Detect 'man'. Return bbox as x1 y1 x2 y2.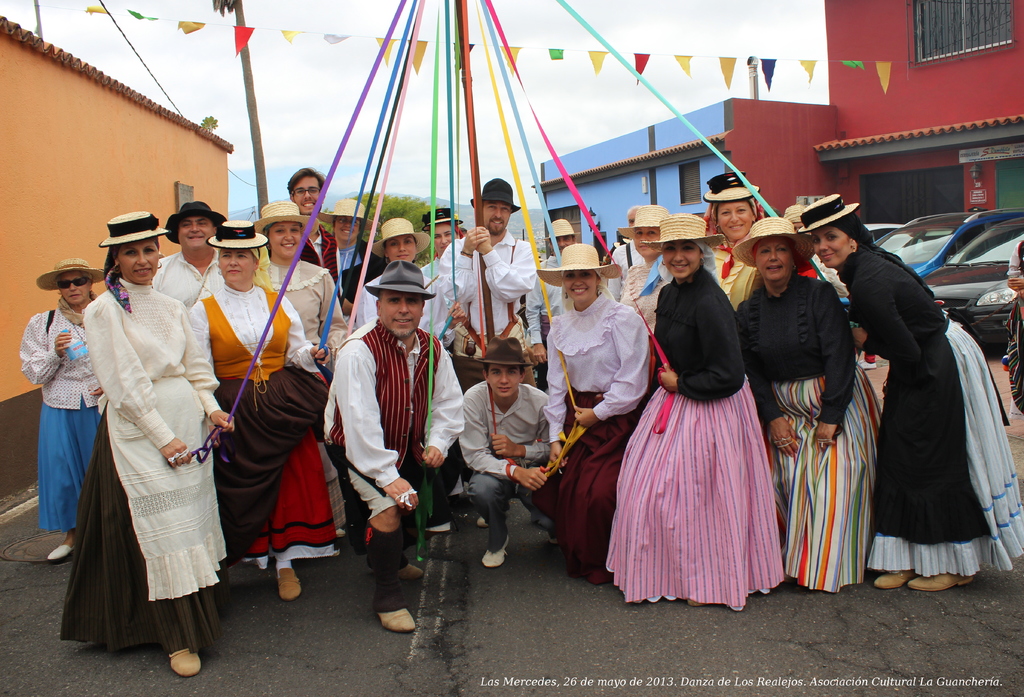
596 204 646 298.
